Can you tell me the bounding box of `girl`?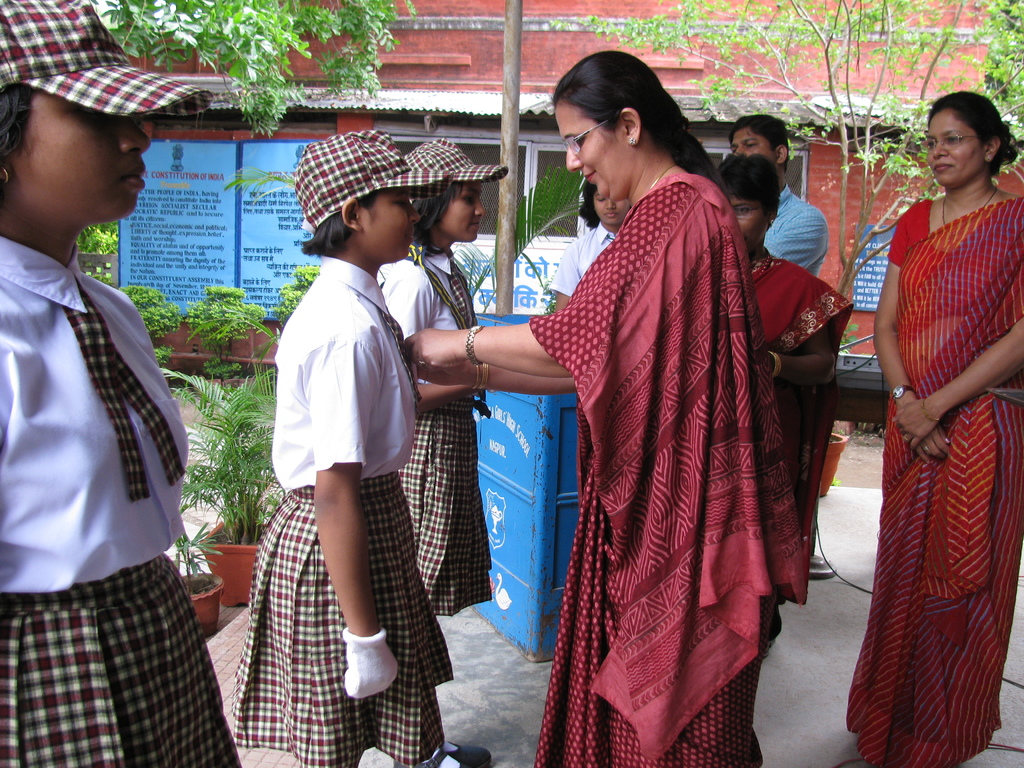
l=0, t=0, r=213, b=766.
